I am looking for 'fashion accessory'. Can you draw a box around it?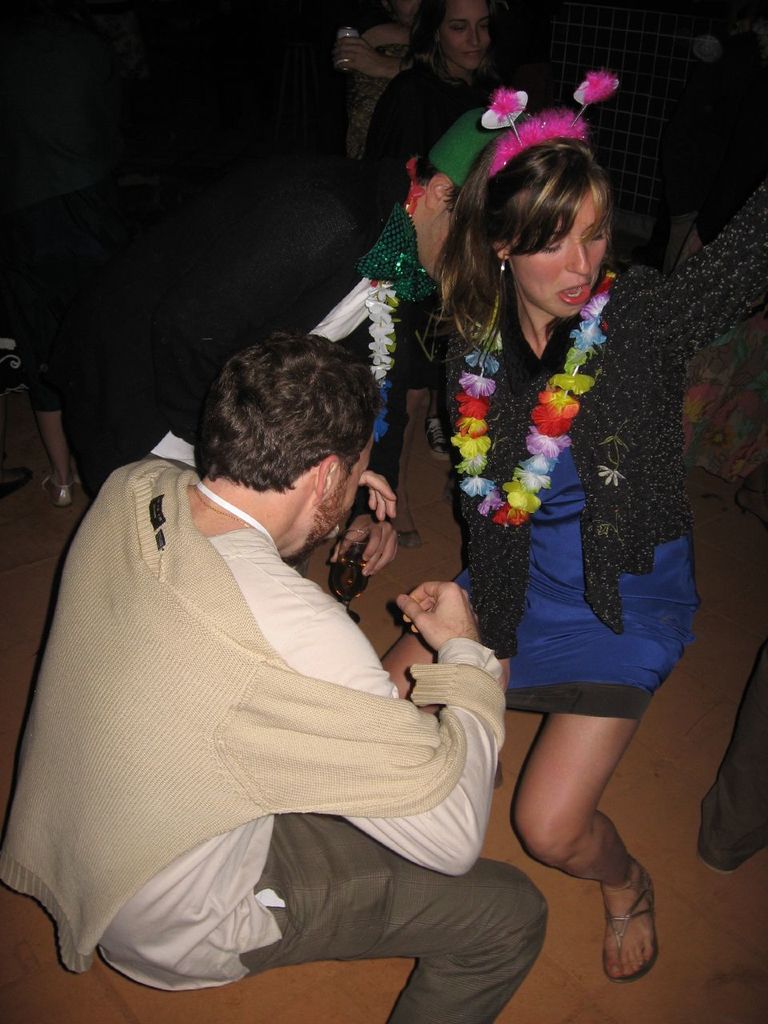
Sure, the bounding box is crop(361, 150, 426, 434).
